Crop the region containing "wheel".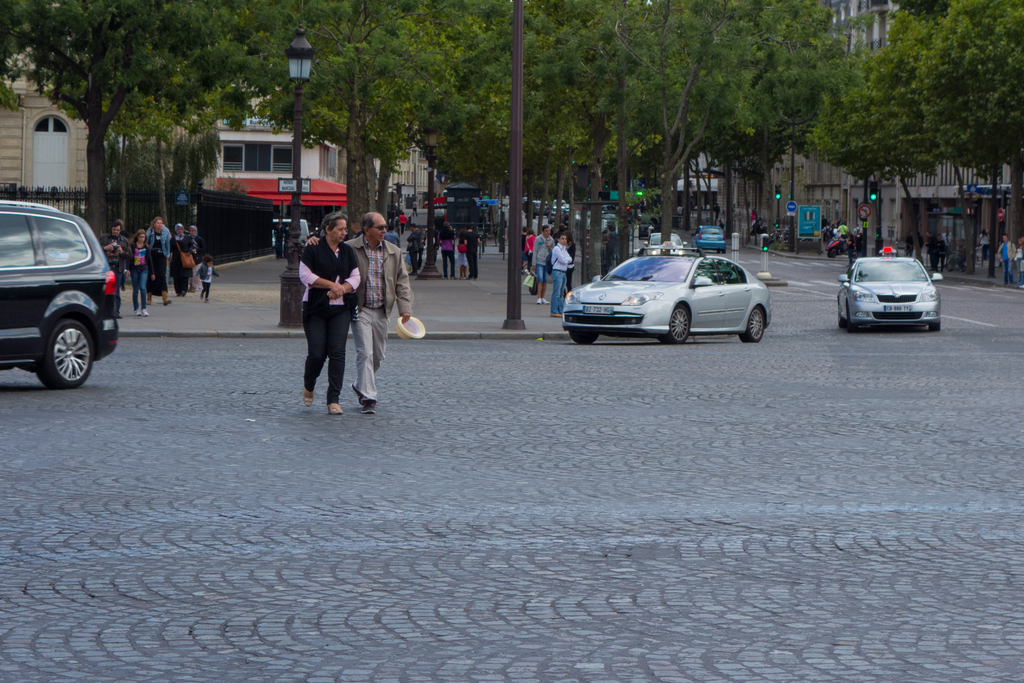
Crop region: 660, 303, 690, 341.
